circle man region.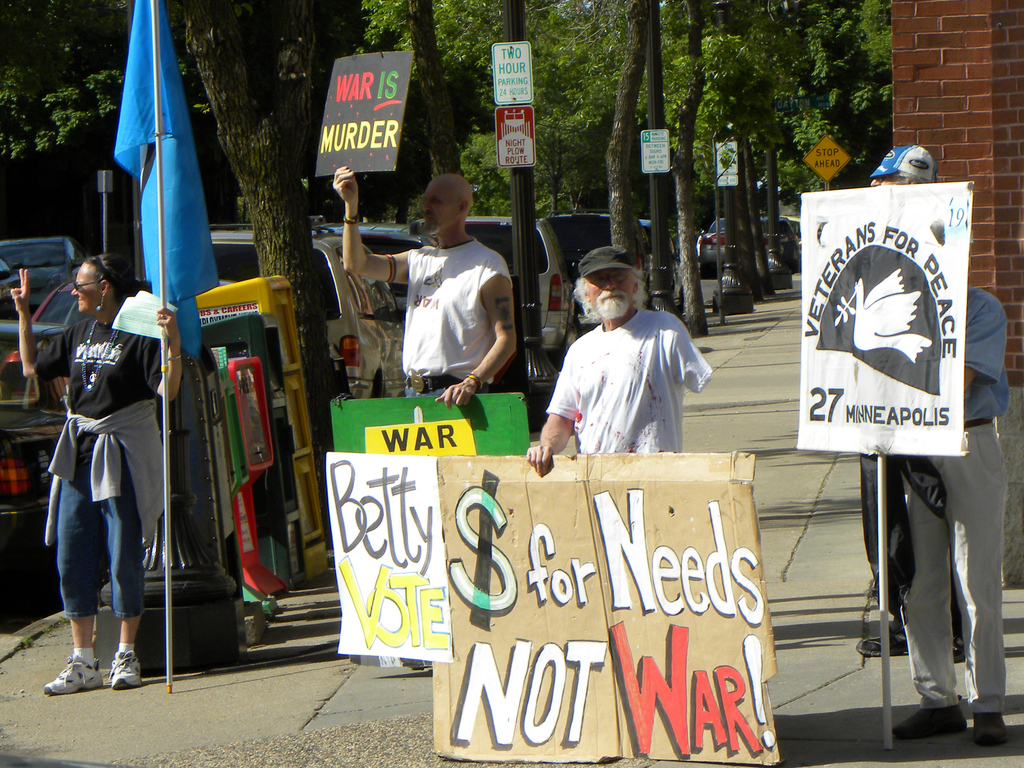
Region: bbox=(330, 165, 516, 410).
